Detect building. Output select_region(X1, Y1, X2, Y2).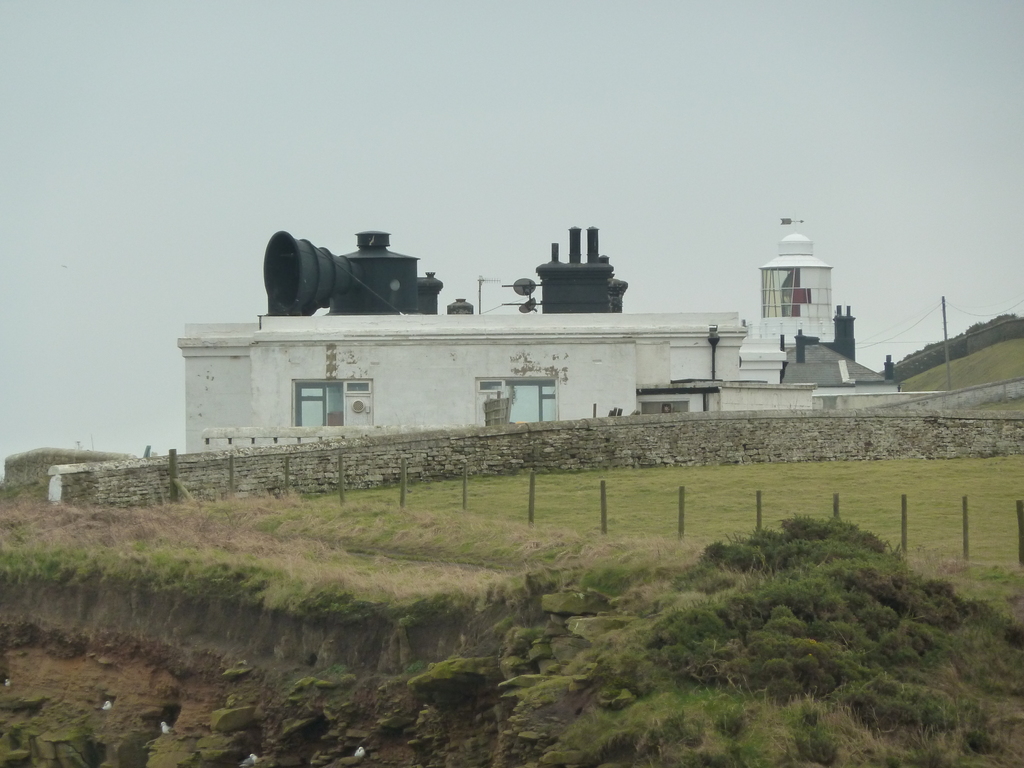
select_region(755, 219, 837, 343).
